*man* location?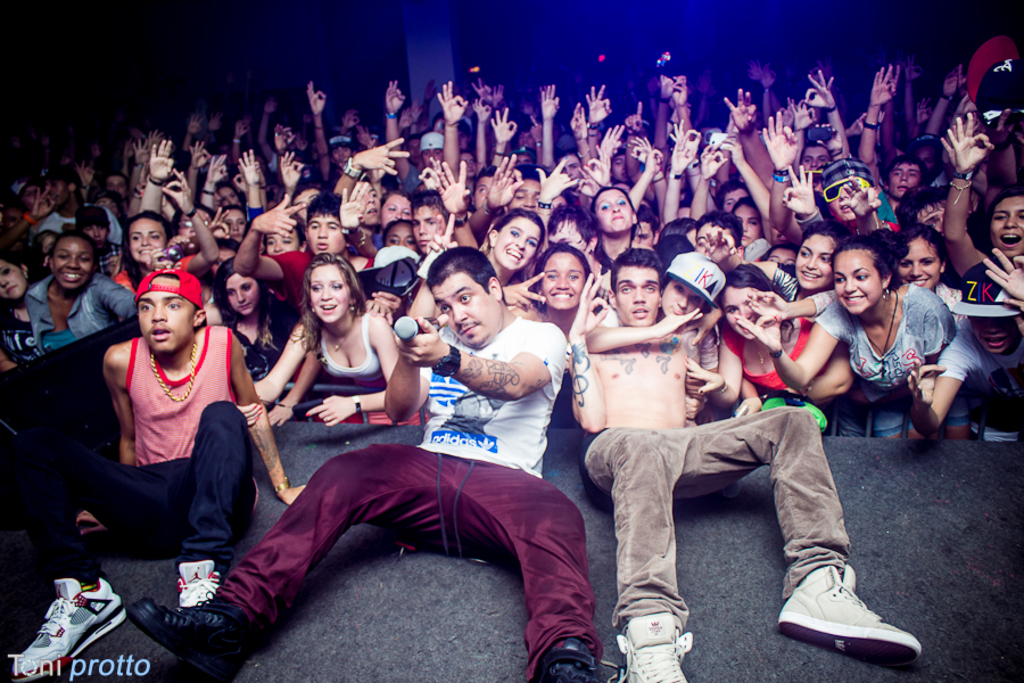
locate(129, 250, 601, 680)
